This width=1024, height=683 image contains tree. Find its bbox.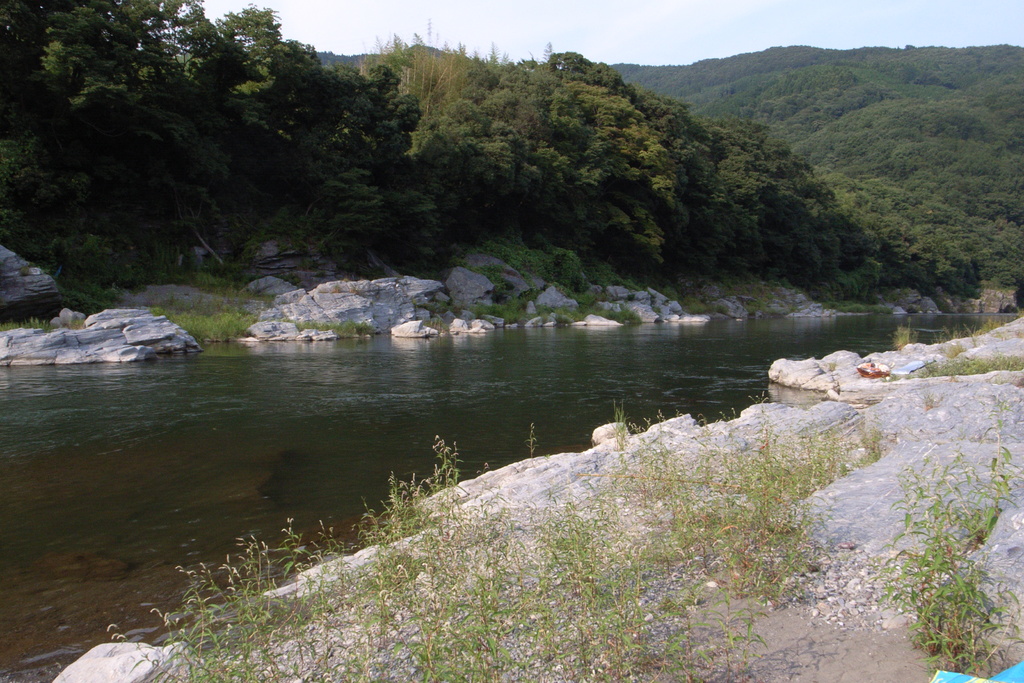
box=[882, 473, 1011, 667].
